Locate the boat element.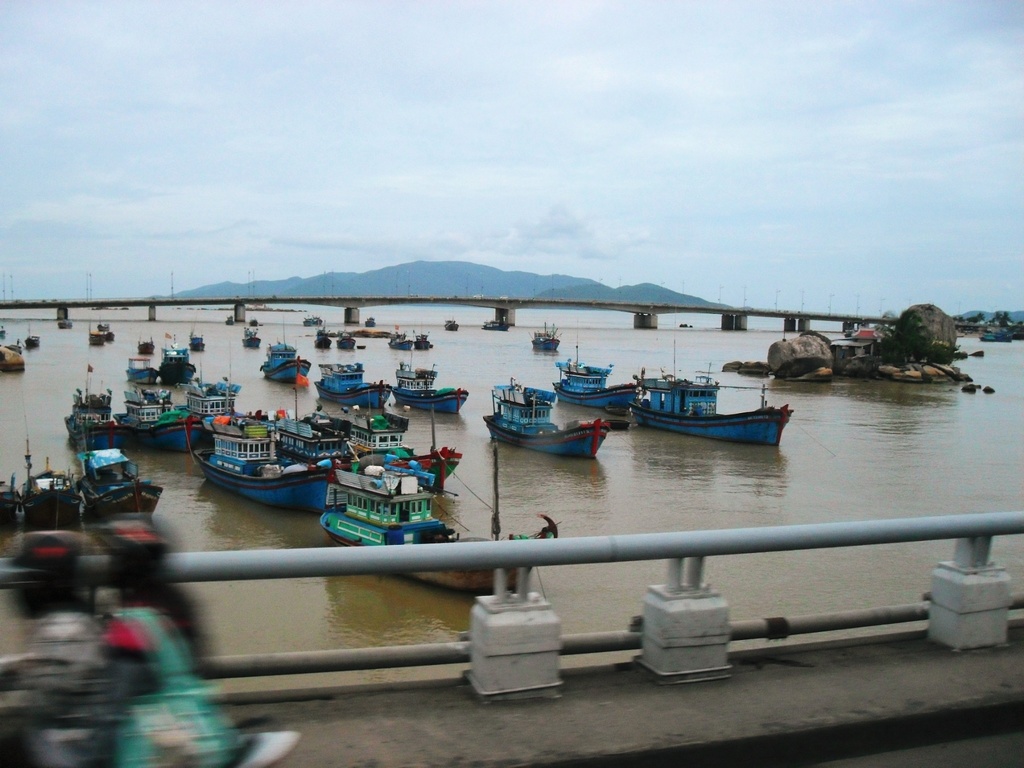
Element bbox: (0, 429, 37, 516).
